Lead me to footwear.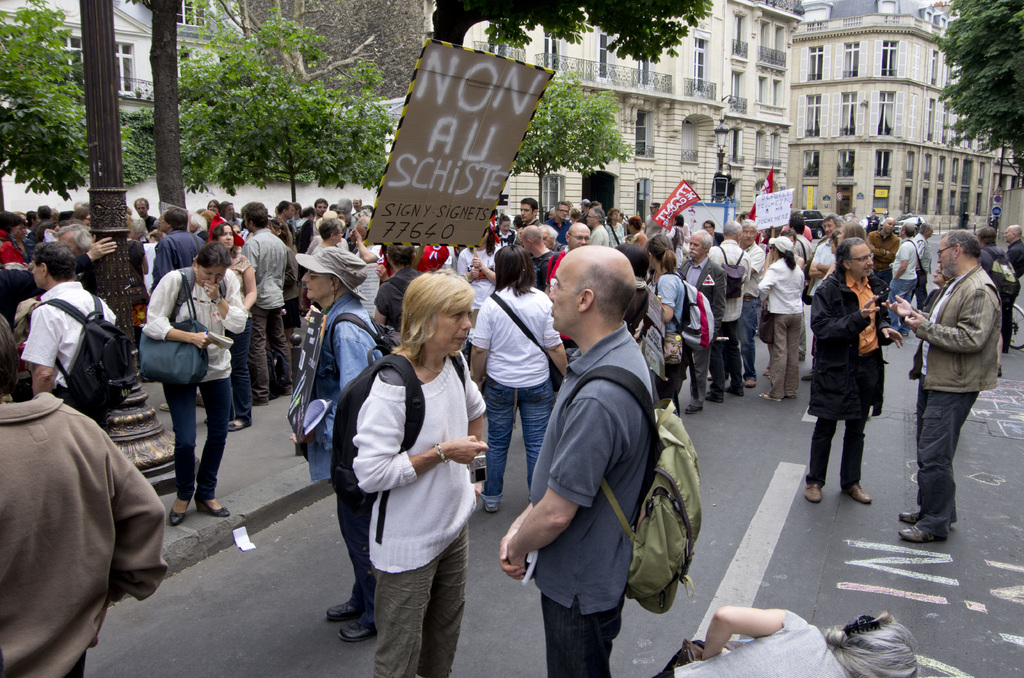
Lead to region(894, 519, 941, 545).
